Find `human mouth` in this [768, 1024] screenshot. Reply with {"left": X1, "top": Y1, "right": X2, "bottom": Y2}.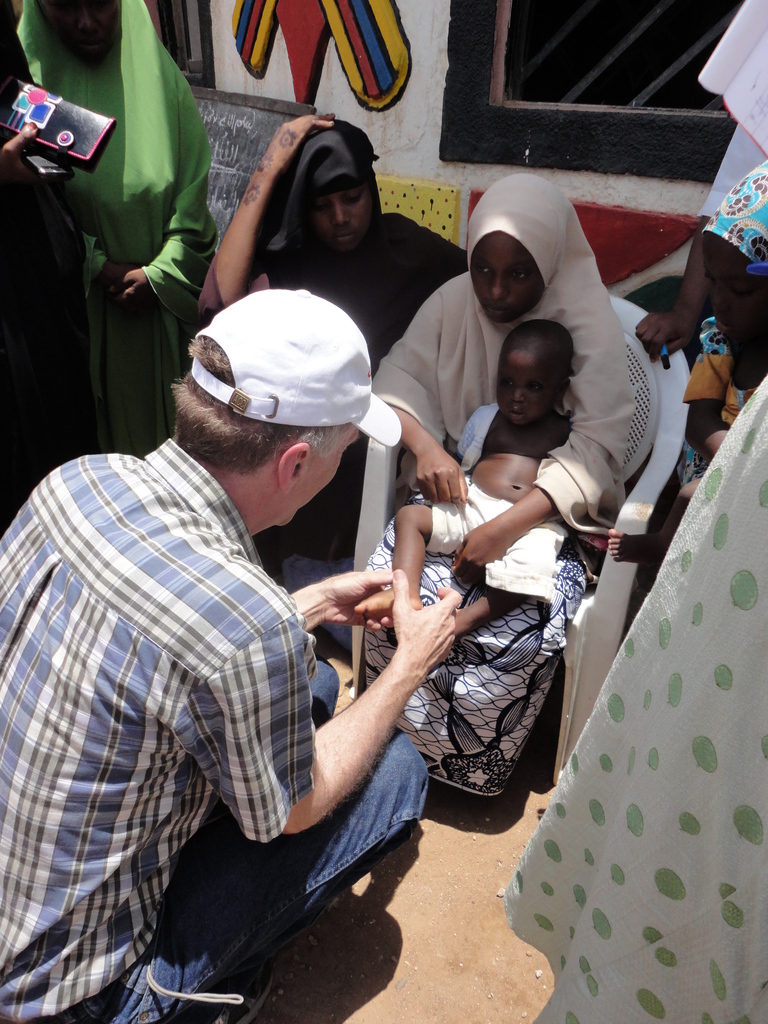
{"left": 482, "top": 305, "right": 517, "bottom": 314}.
